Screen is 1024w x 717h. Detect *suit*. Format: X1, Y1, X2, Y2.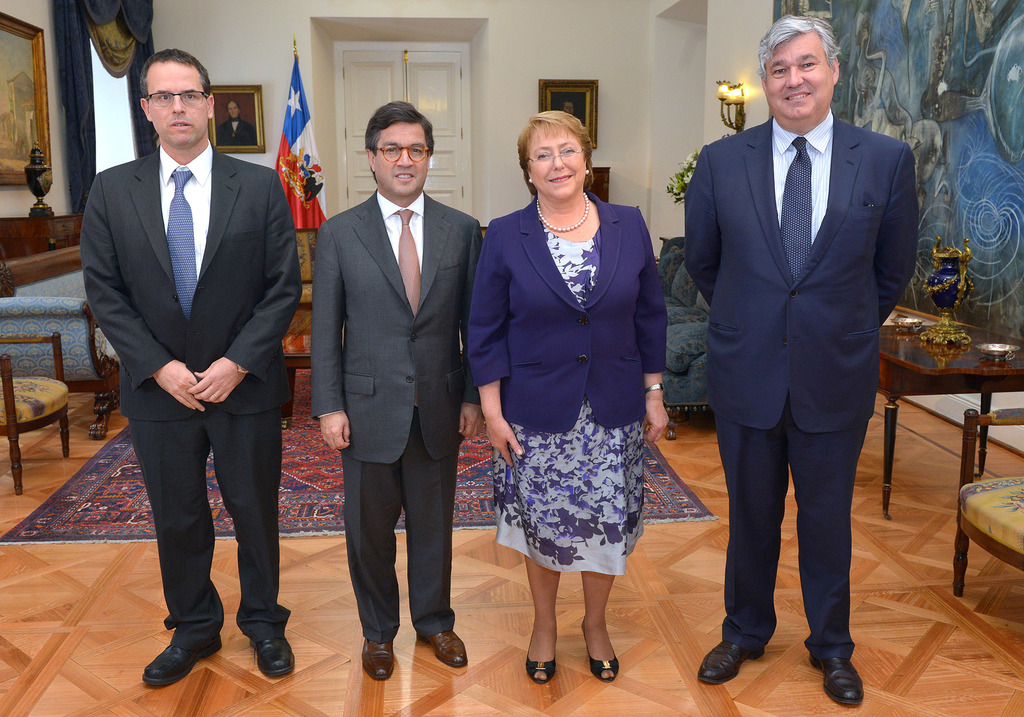
311, 190, 481, 641.
